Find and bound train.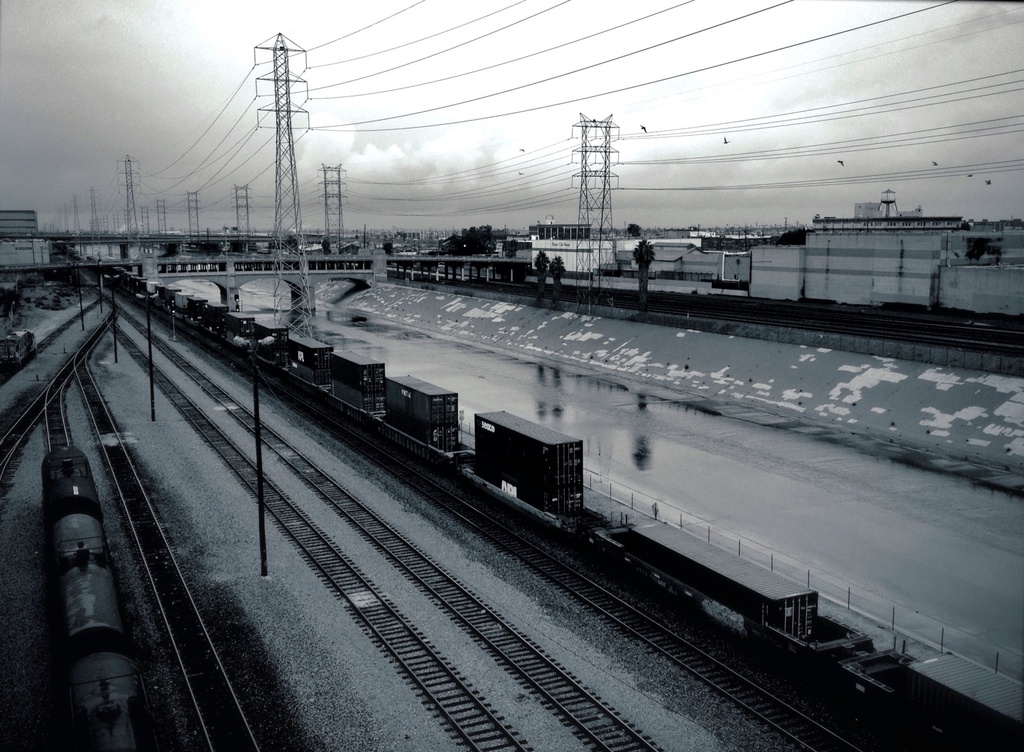
Bound: [47, 438, 168, 748].
